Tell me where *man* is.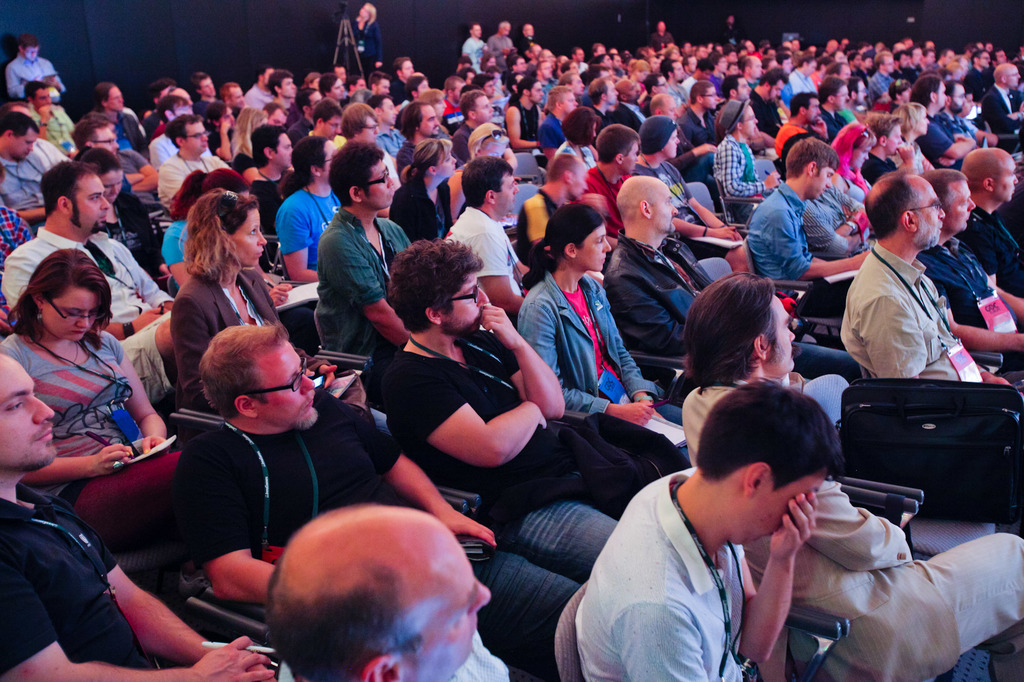
*man* is at (367, 88, 413, 154).
